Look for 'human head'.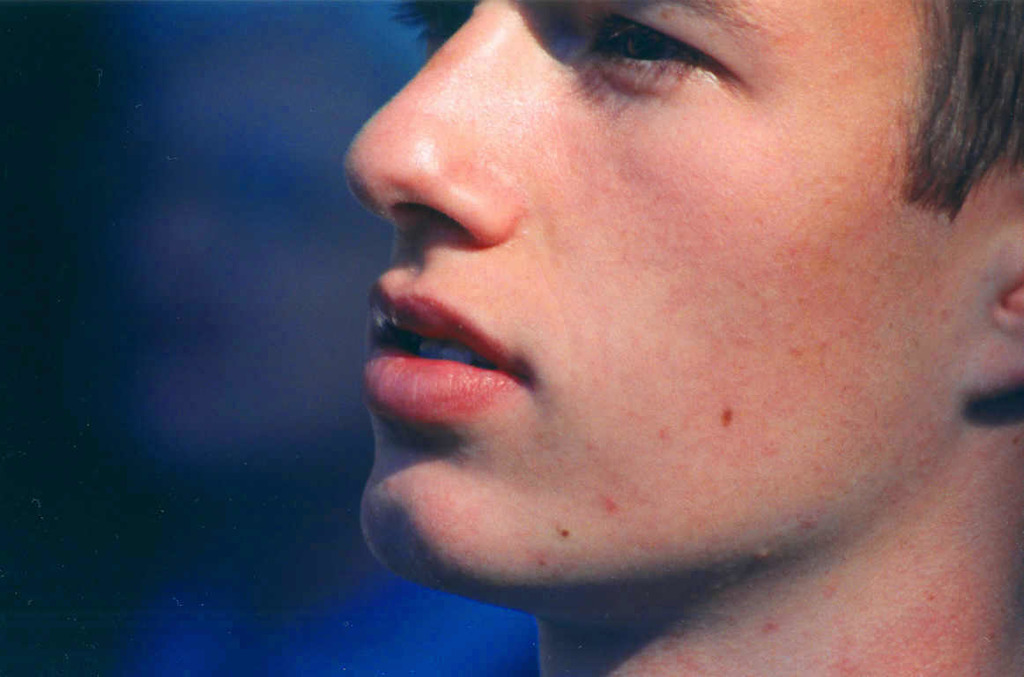
Found: select_region(304, 0, 981, 606).
